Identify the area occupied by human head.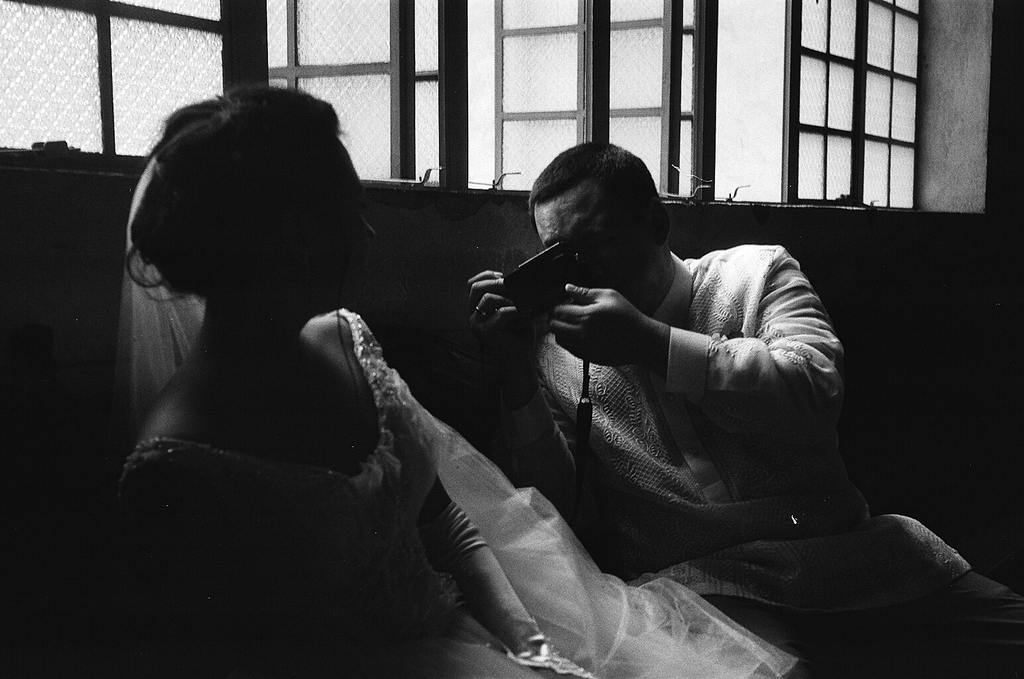
Area: [x1=522, y1=137, x2=673, y2=312].
